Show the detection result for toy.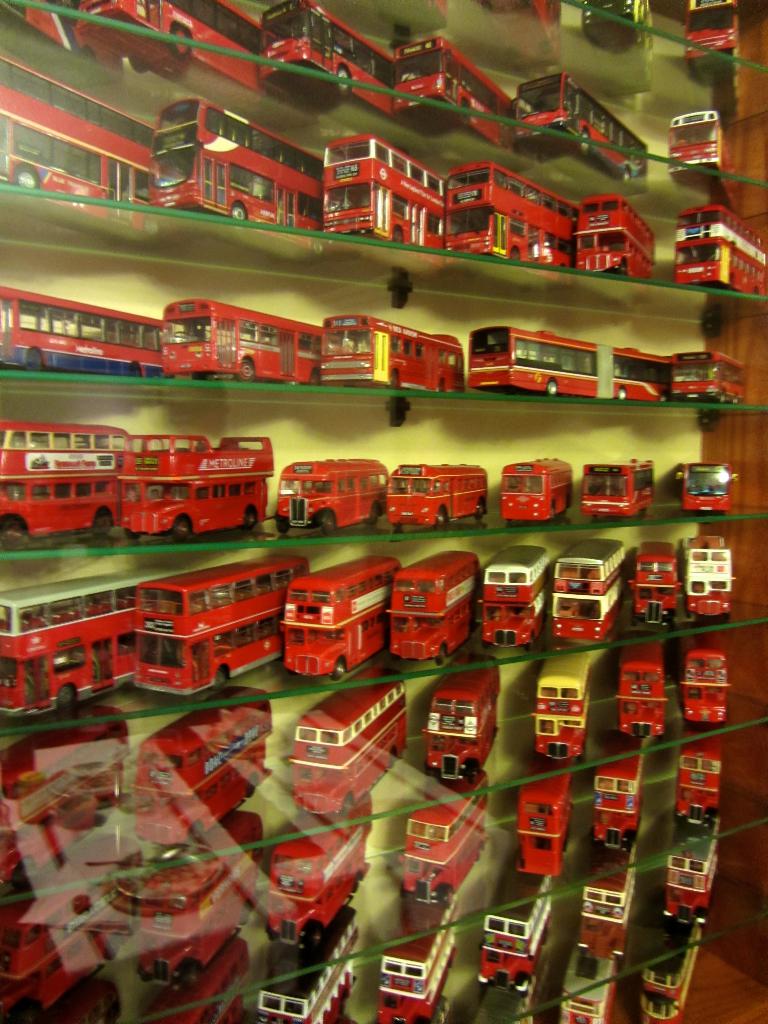
(135, 940, 254, 1023).
